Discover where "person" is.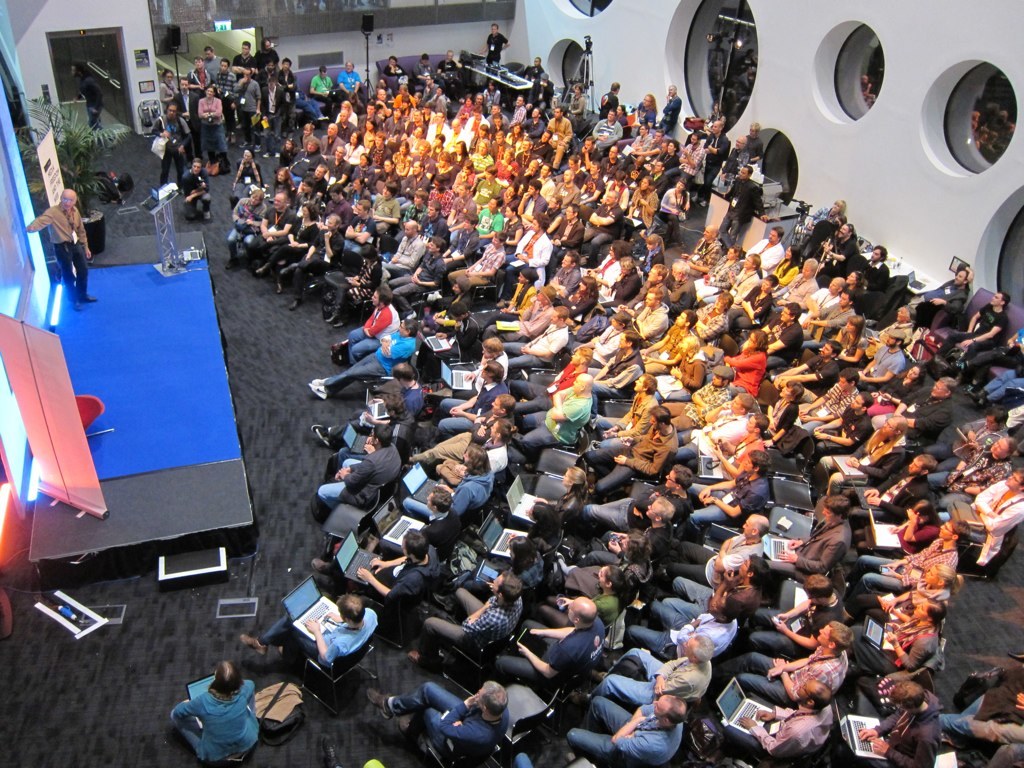
Discovered at (left=522, top=53, right=544, bottom=83).
